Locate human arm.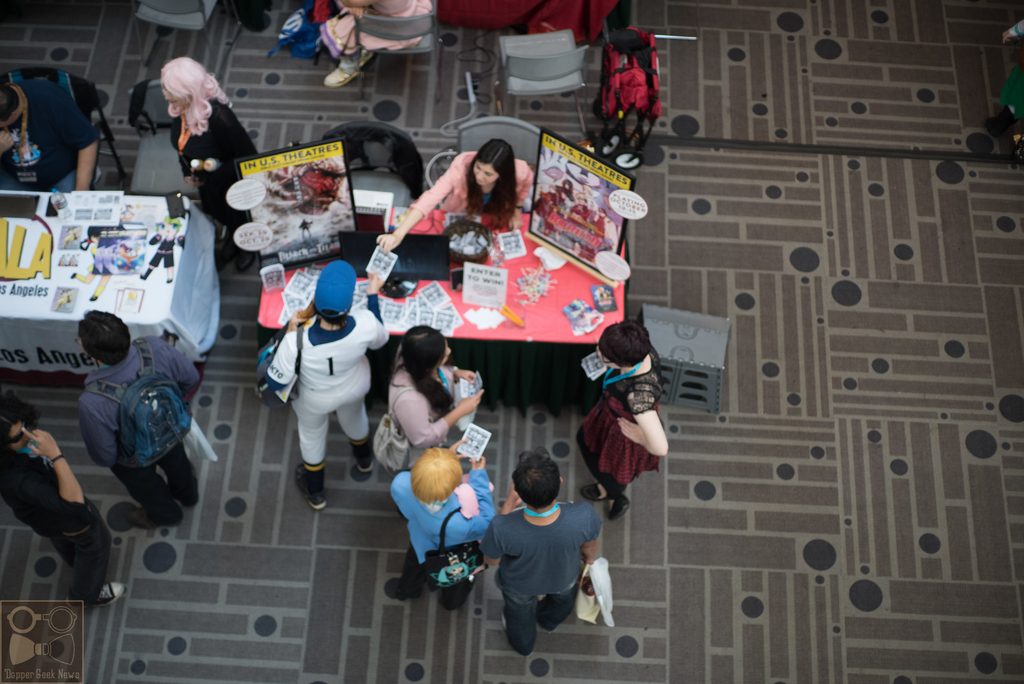
Bounding box: pyautogui.locateOnScreen(612, 389, 671, 459).
